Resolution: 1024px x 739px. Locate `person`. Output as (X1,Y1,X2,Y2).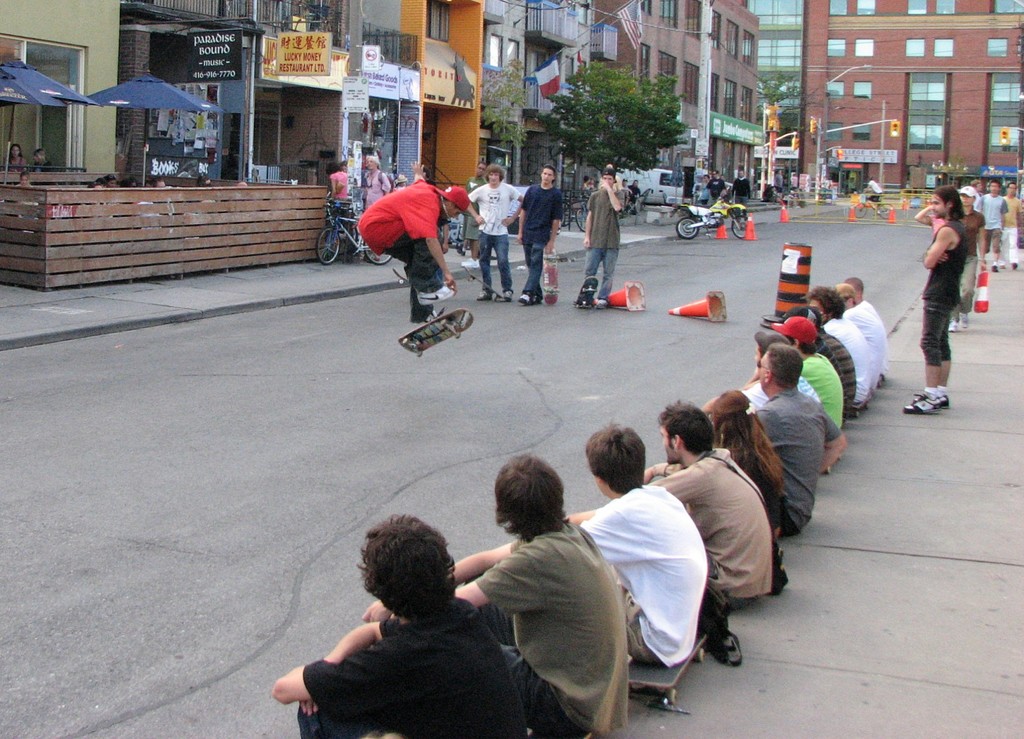
(794,284,879,413).
